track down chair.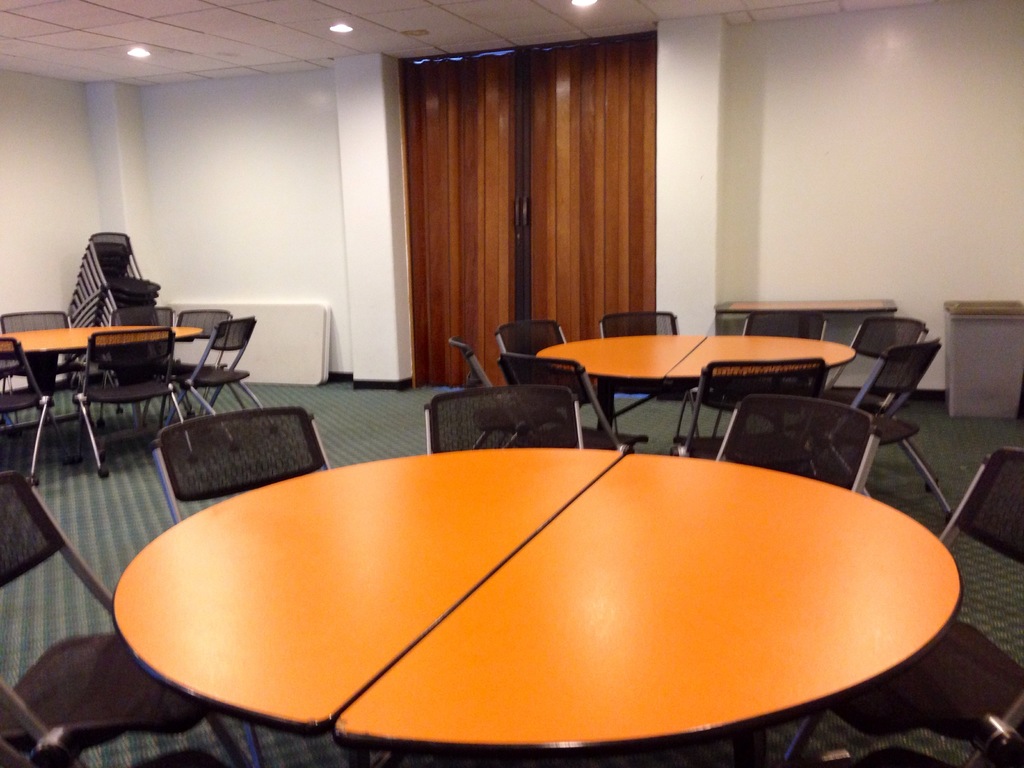
Tracked to detection(147, 314, 275, 452).
